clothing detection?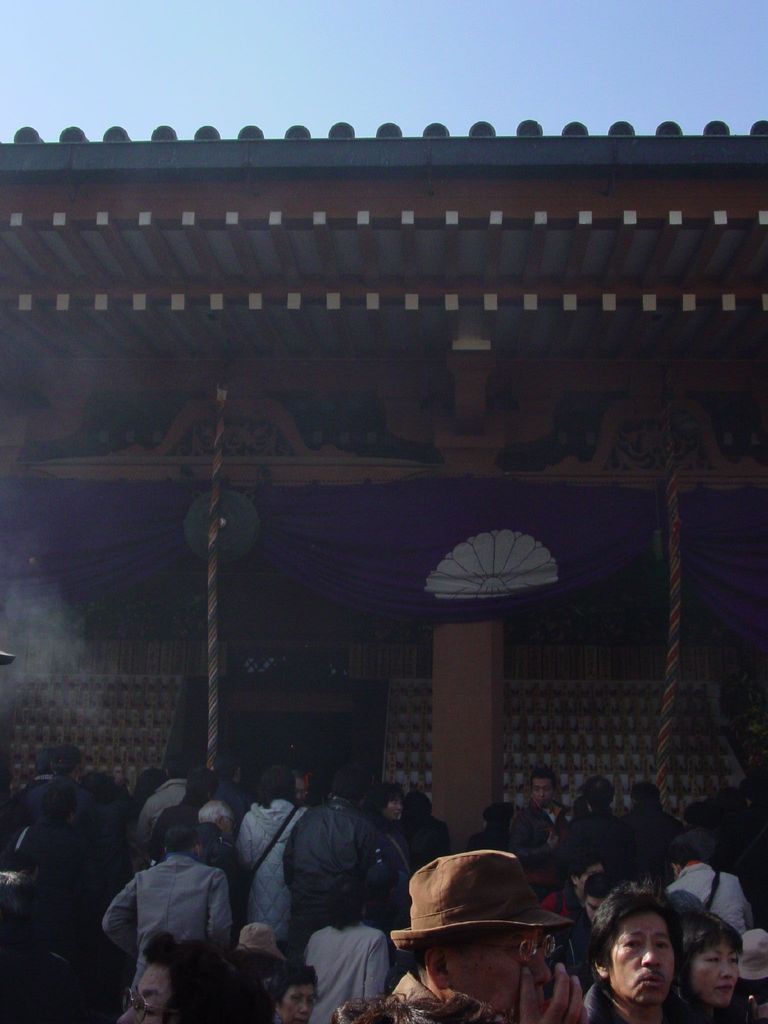
358 975 501 1023
